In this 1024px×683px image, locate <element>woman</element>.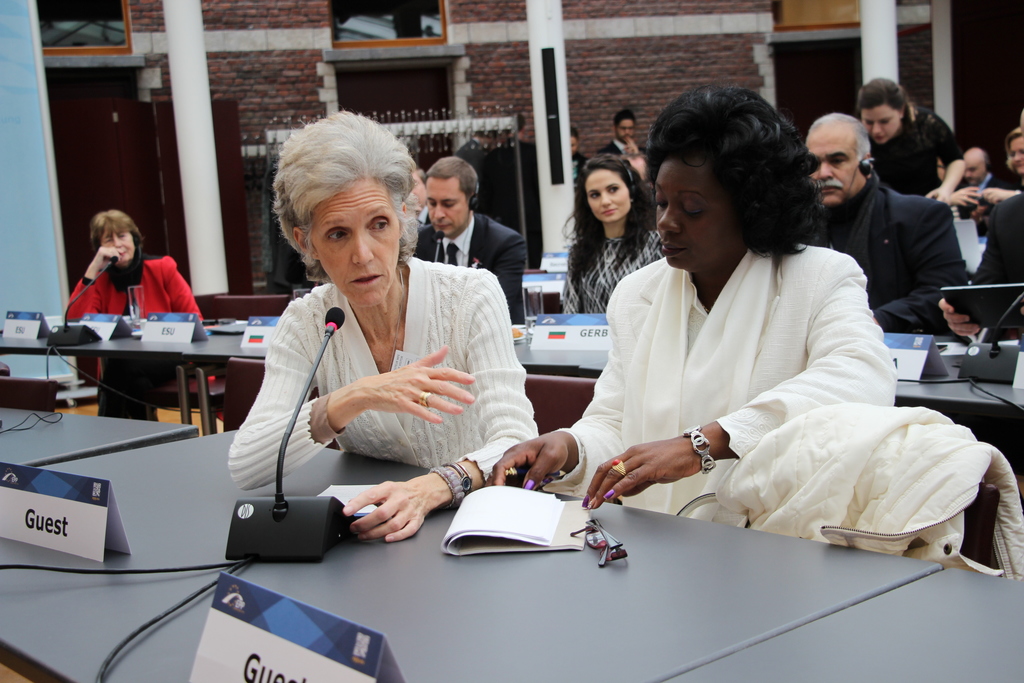
Bounding box: Rect(559, 152, 666, 313).
